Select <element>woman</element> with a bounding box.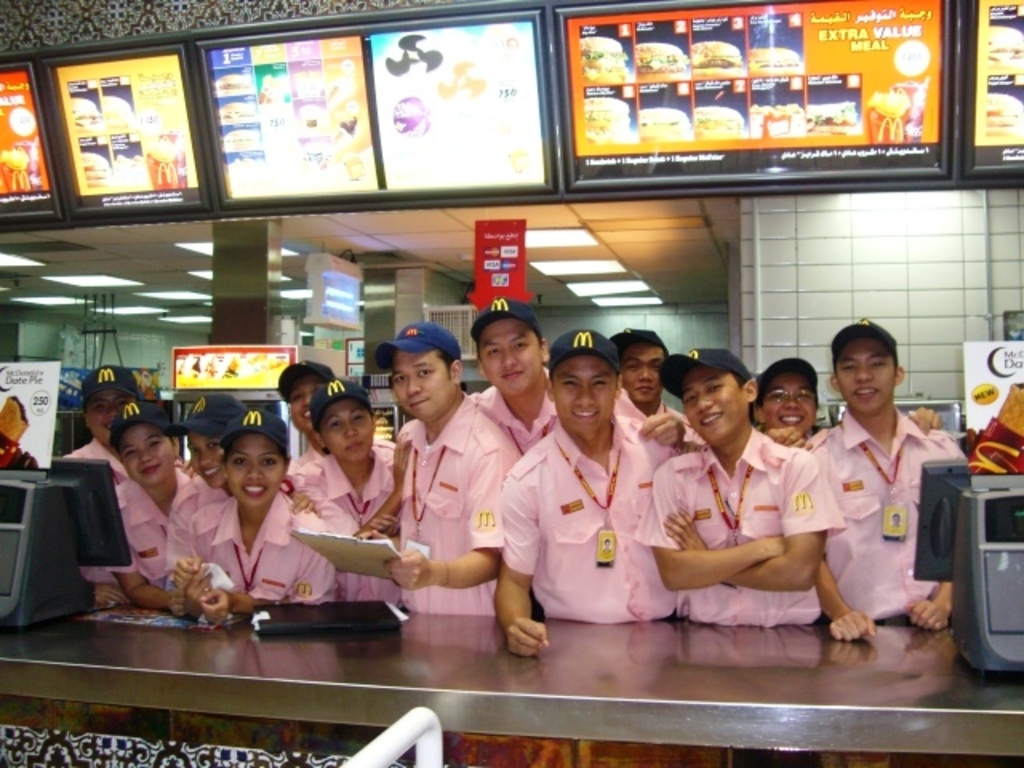
Rect(275, 360, 334, 470).
